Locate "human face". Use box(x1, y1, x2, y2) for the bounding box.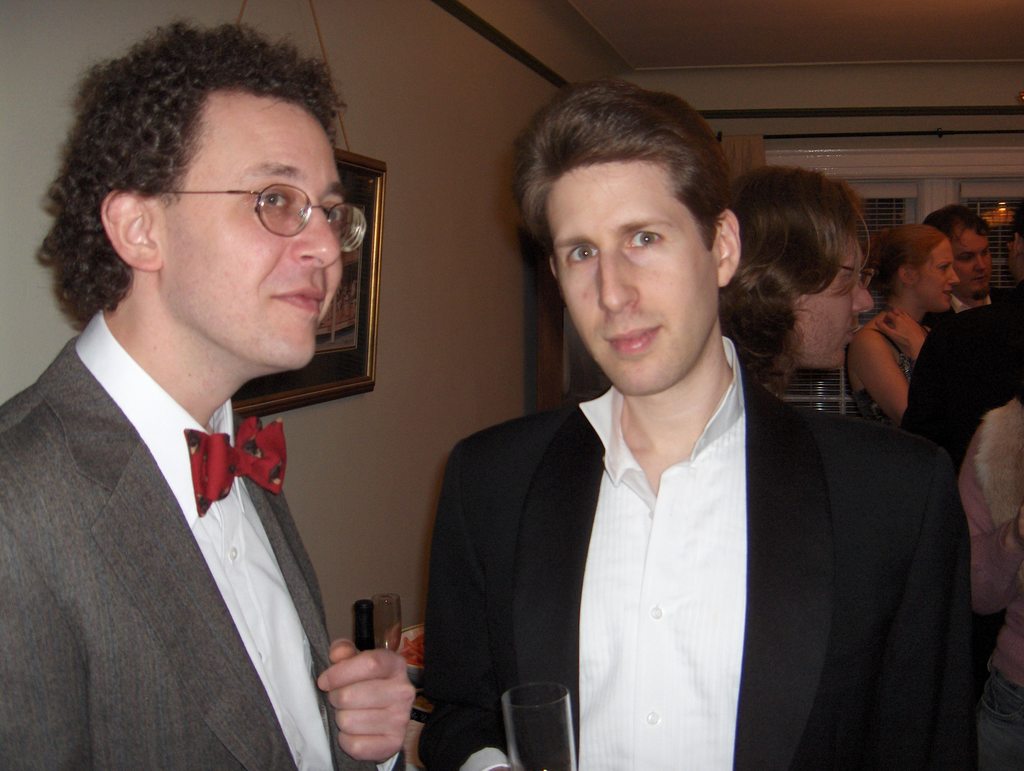
box(164, 104, 342, 364).
